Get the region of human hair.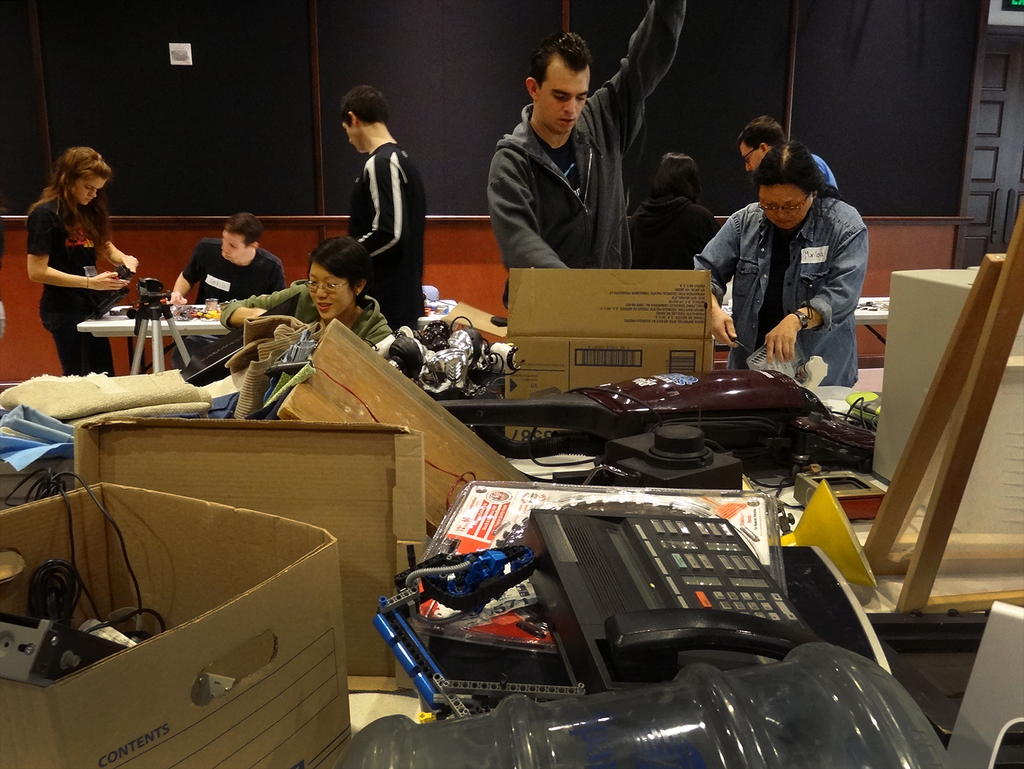
region(304, 236, 375, 302).
